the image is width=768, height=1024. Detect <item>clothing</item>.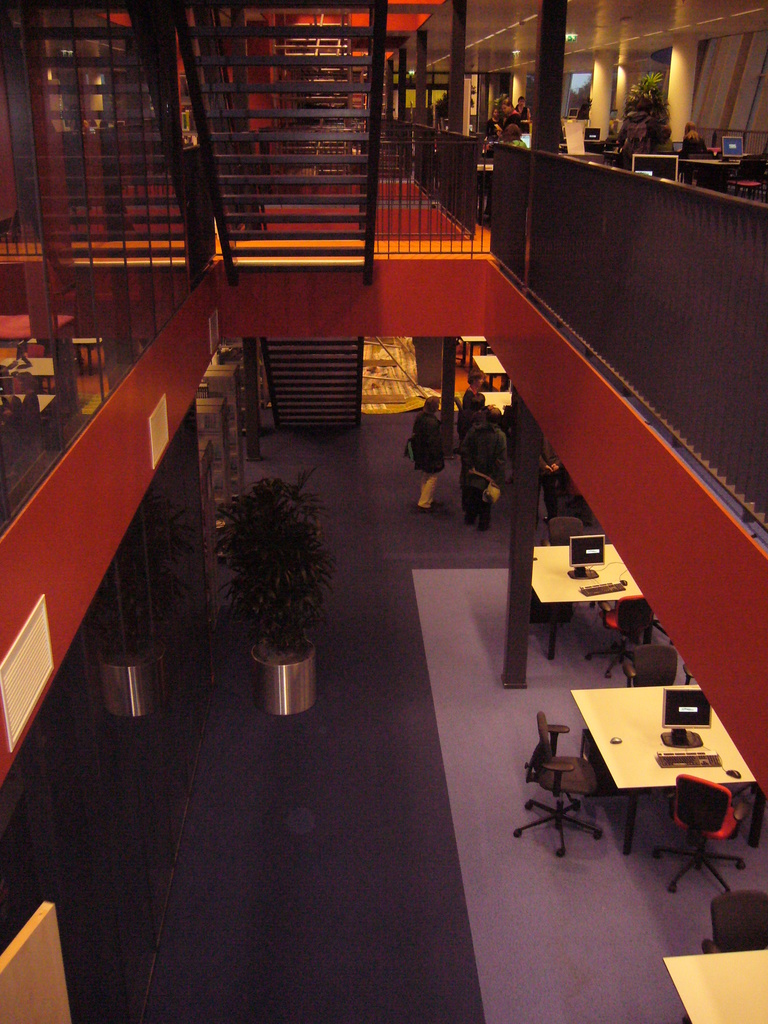
Detection: box=[515, 99, 532, 137].
